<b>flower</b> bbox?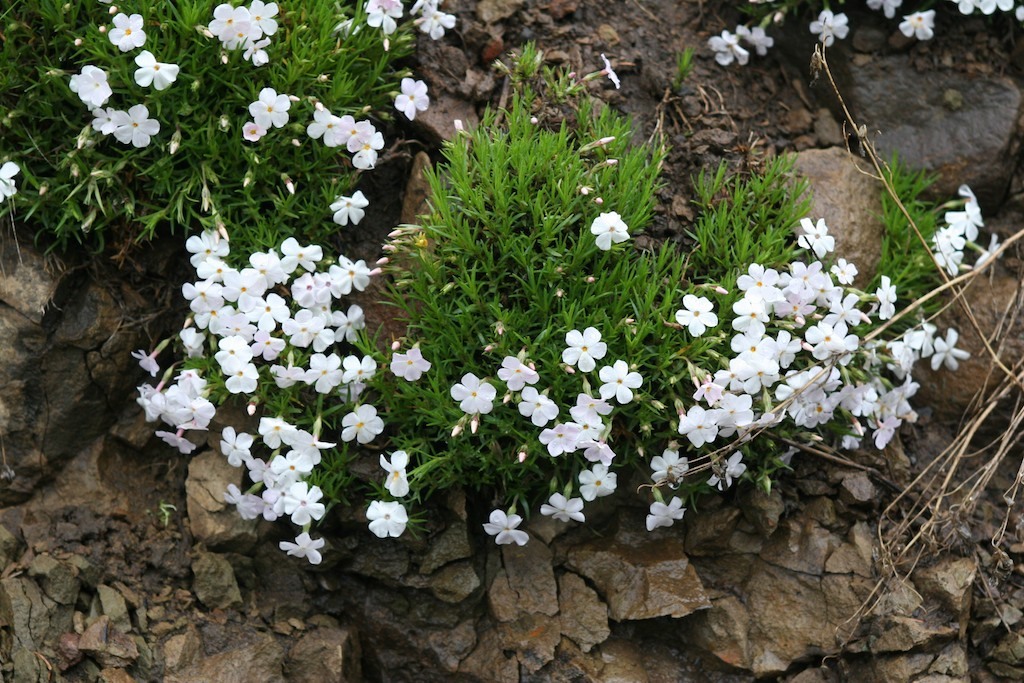
box(397, 79, 429, 121)
